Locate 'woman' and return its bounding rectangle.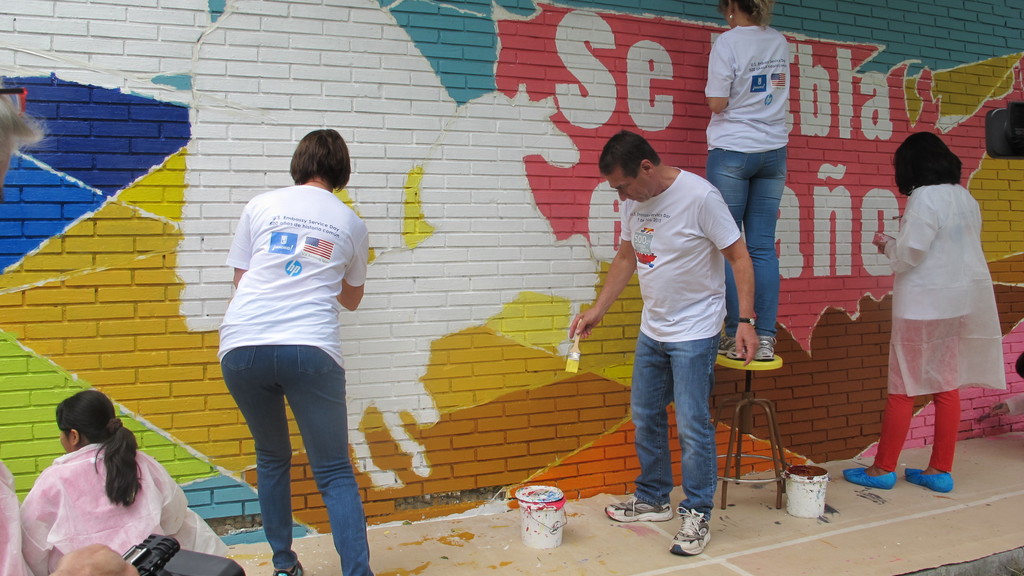
locate(11, 384, 204, 567).
